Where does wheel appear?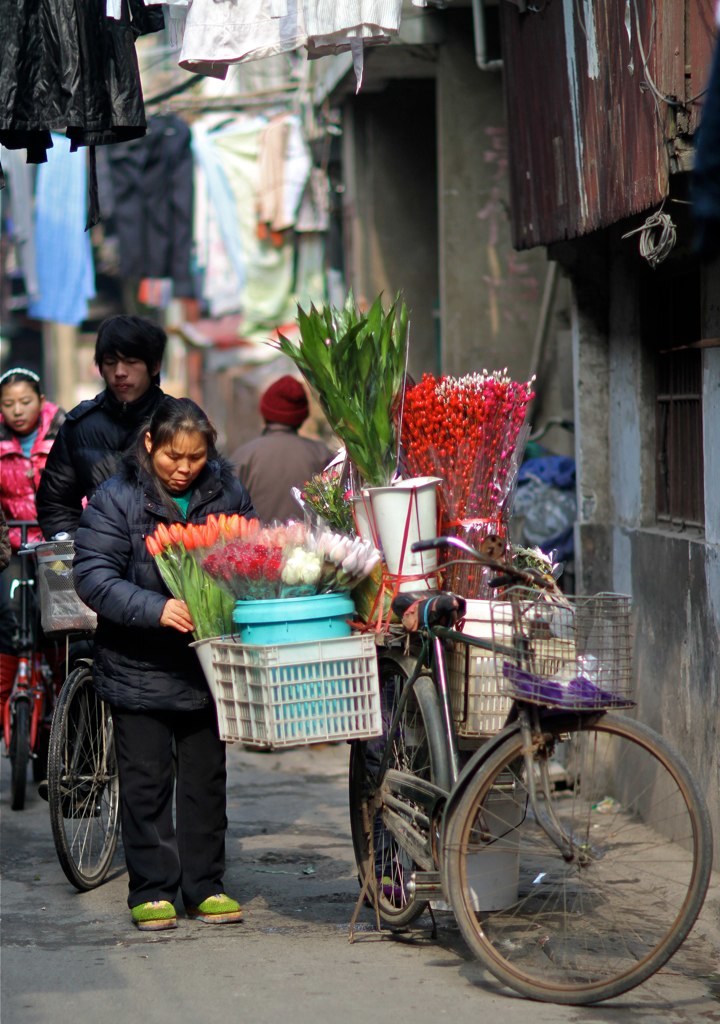
Appears at crop(430, 716, 703, 1001).
